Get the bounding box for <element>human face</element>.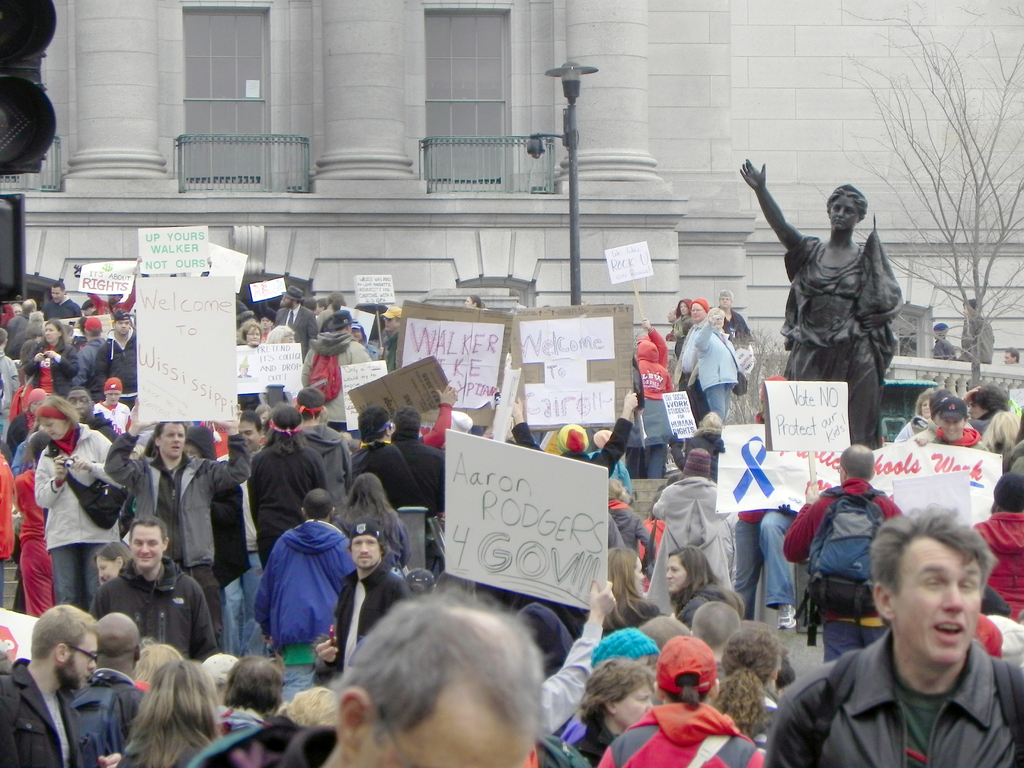
box(106, 393, 119, 404).
